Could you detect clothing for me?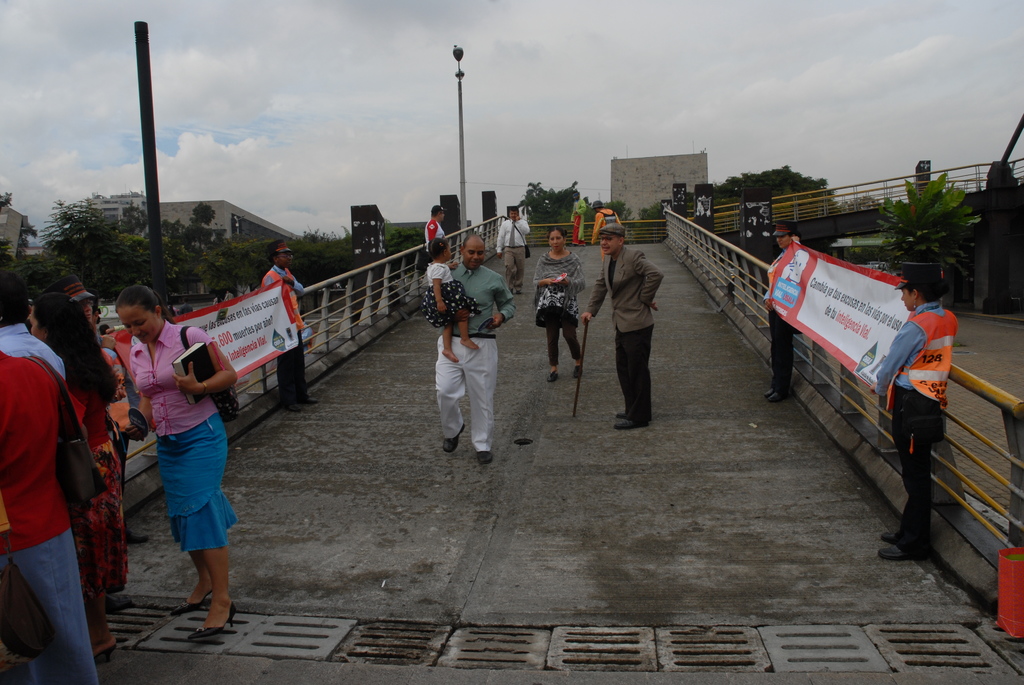
Detection result: crop(0, 322, 104, 684).
